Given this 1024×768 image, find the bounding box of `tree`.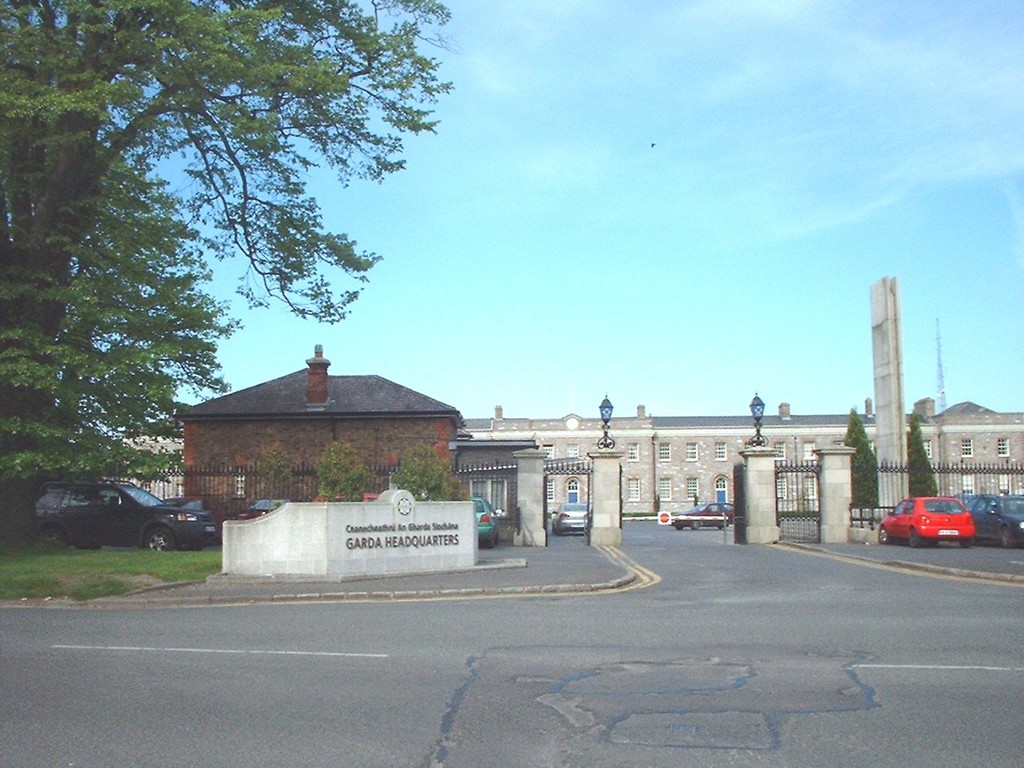
0 0 460 538.
